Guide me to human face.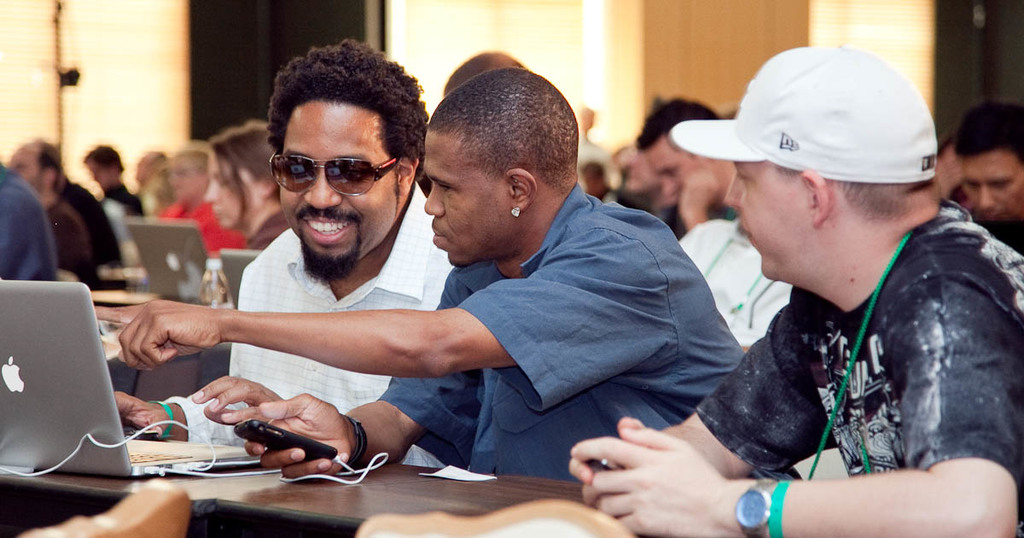
Guidance: [left=645, top=137, right=693, bottom=197].
